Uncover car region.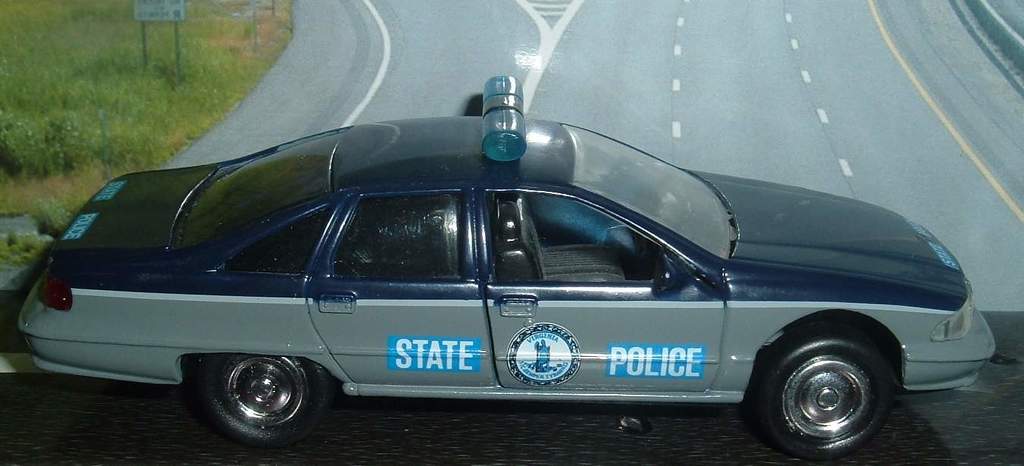
Uncovered: bbox(19, 75, 995, 460).
